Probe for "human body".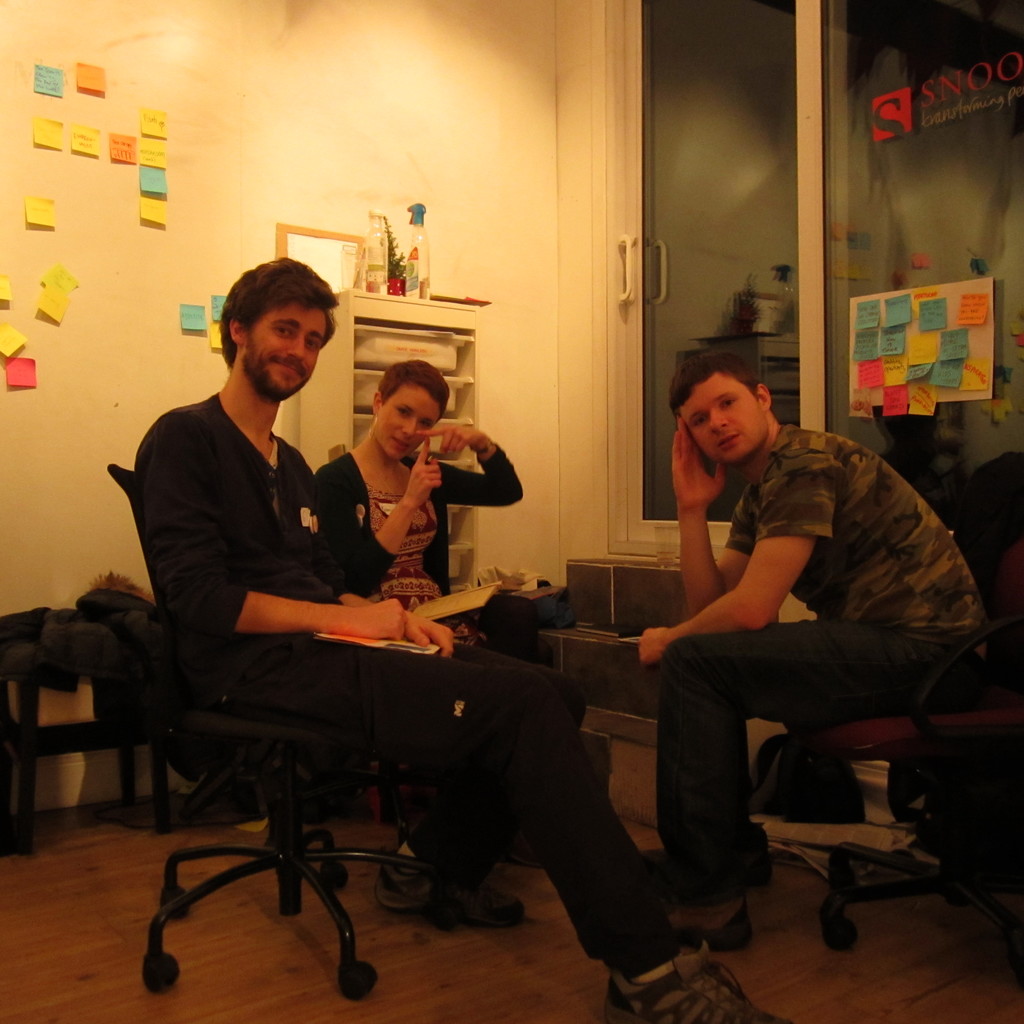
Probe result: Rect(135, 255, 774, 1023).
